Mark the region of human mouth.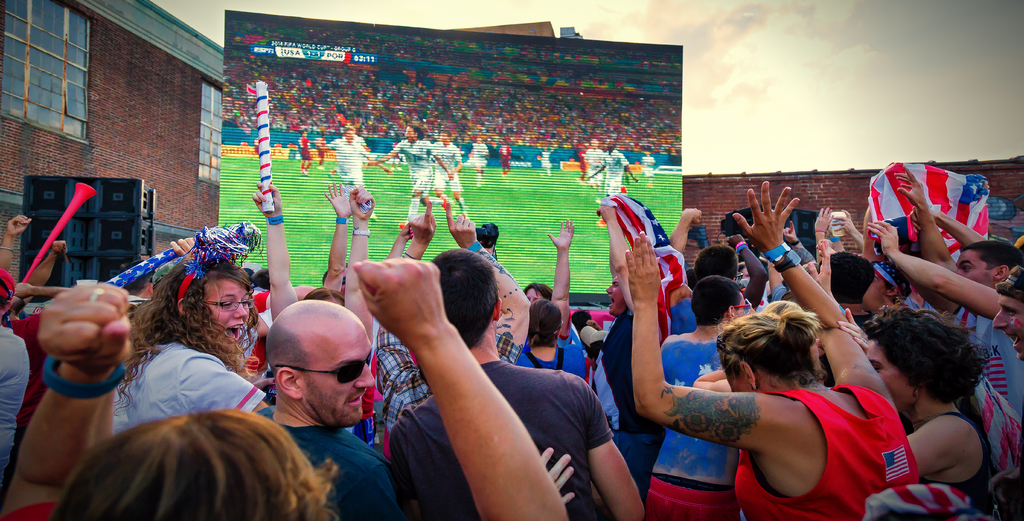
Region: (1006, 333, 1019, 347).
